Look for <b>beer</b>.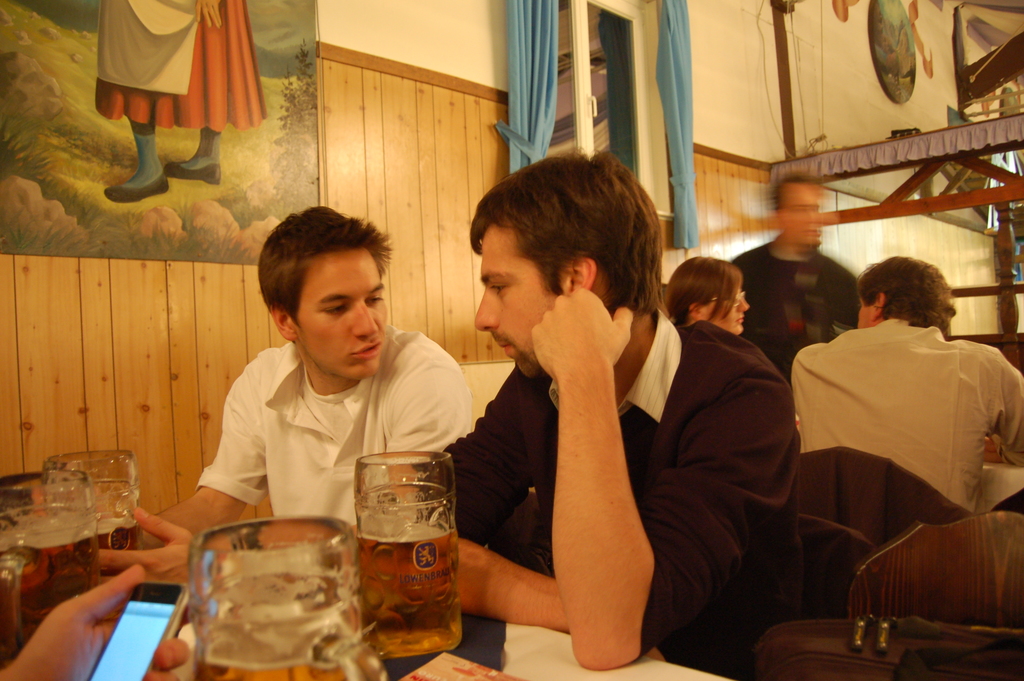
Found: x1=0, y1=543, x2=38, y2=657.
